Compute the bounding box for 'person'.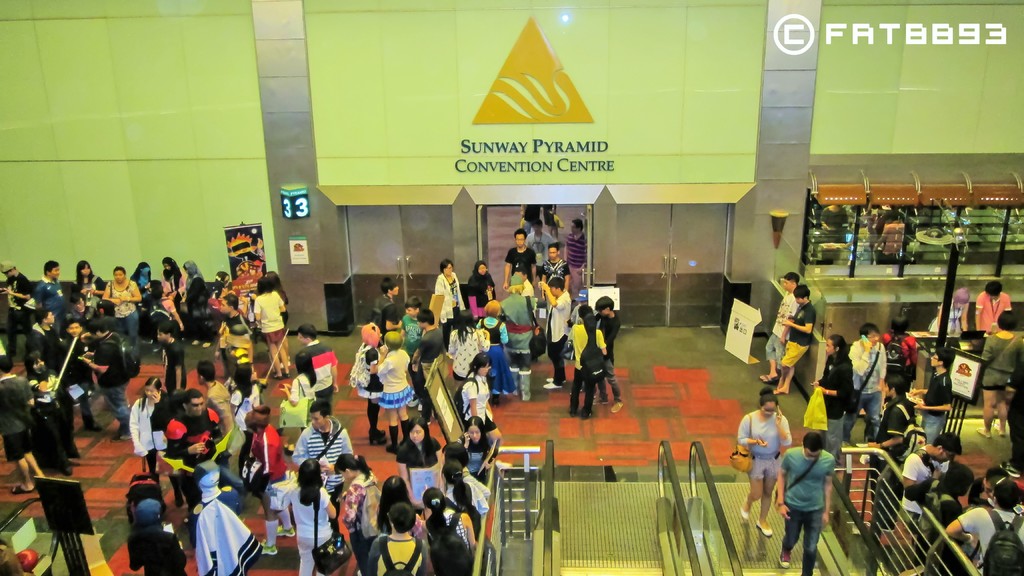
[235, 399, 292, 554].
